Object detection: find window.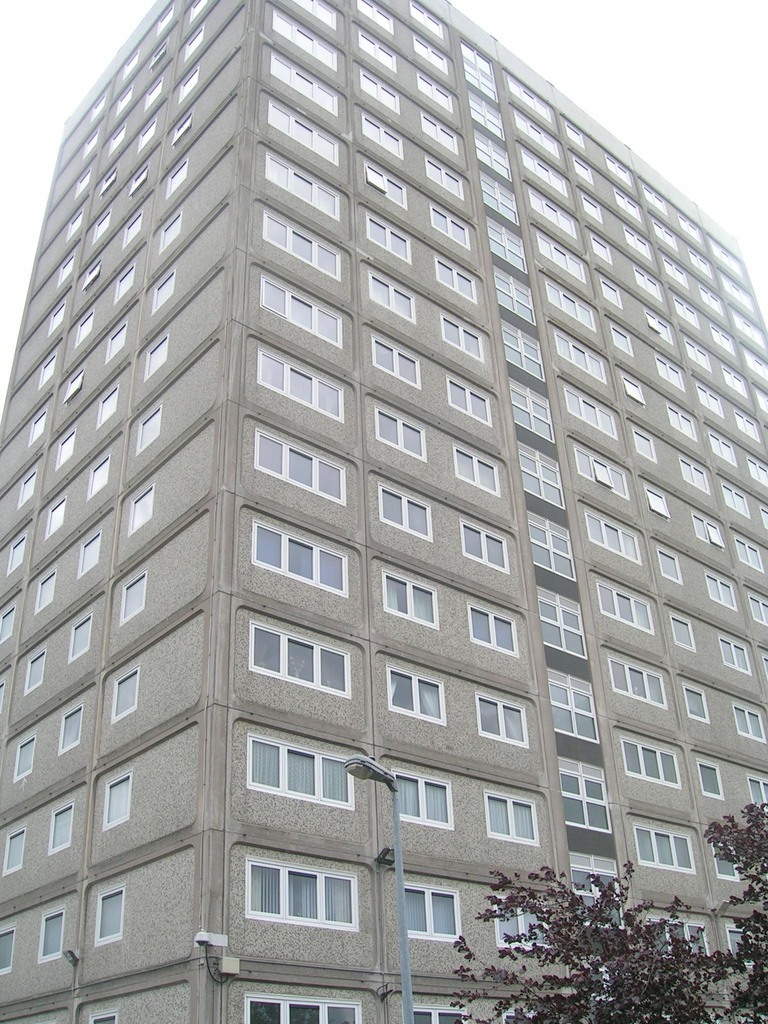
(x1=262, y1=58, x2=339, y2=121).
